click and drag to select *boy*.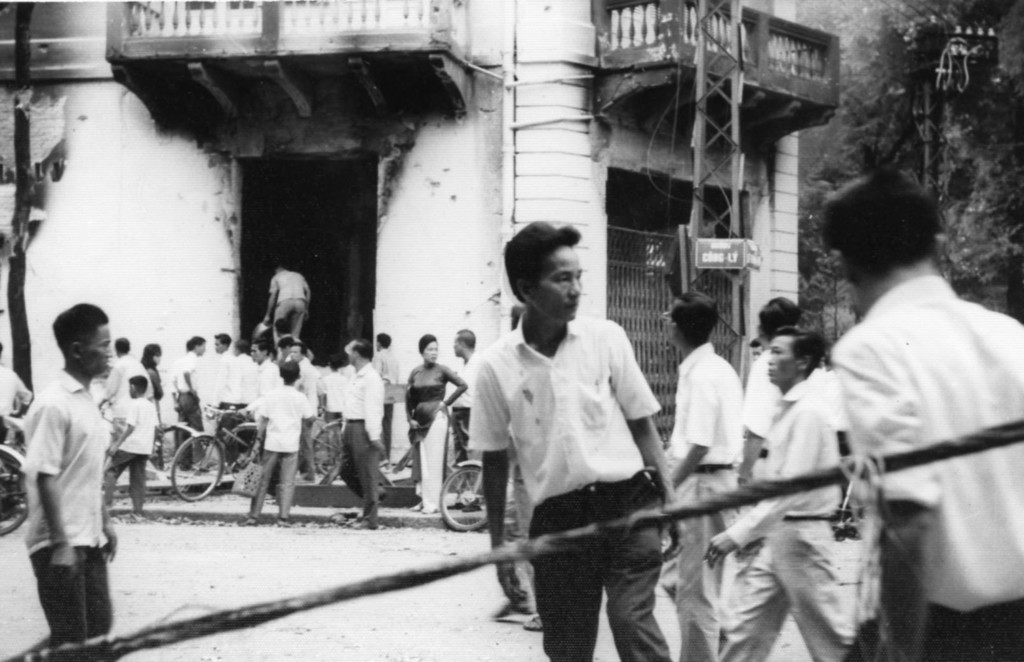
Selection: (x1=203, y1=328, x2=237, y2=455).
